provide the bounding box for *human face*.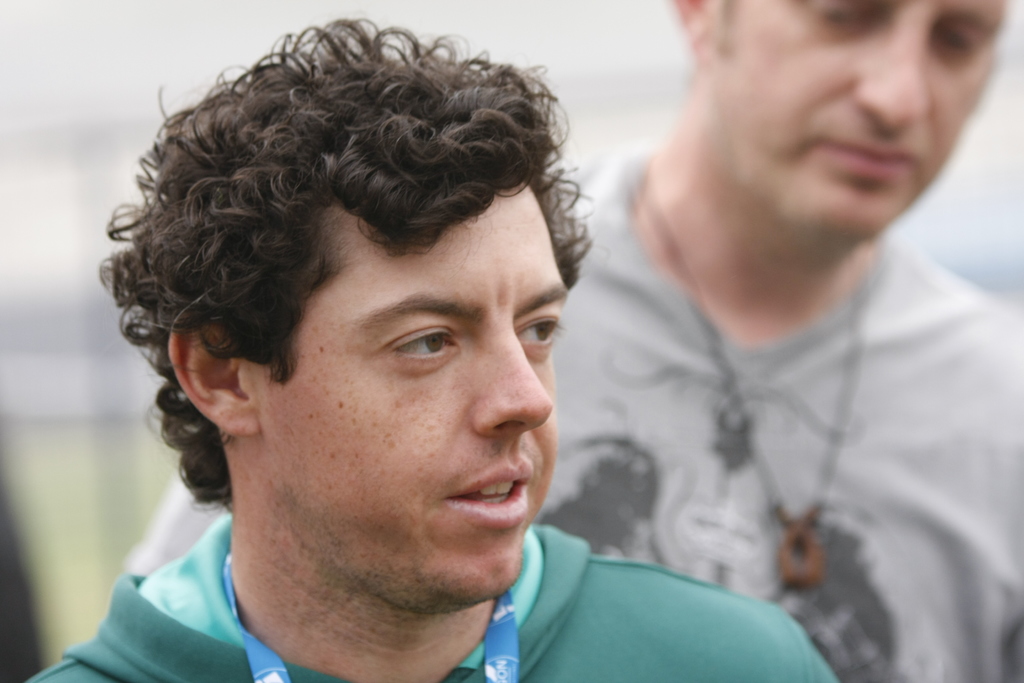
(left=259, top=174, right=565, bottom=616).
